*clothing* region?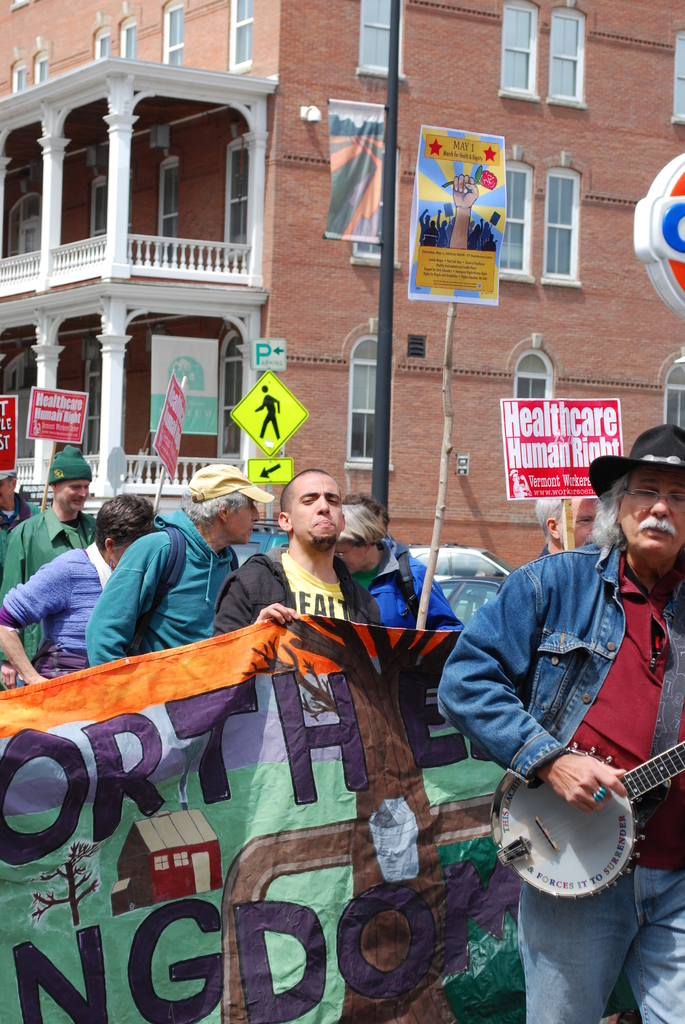
locate(428, 552, 684, 1018)
